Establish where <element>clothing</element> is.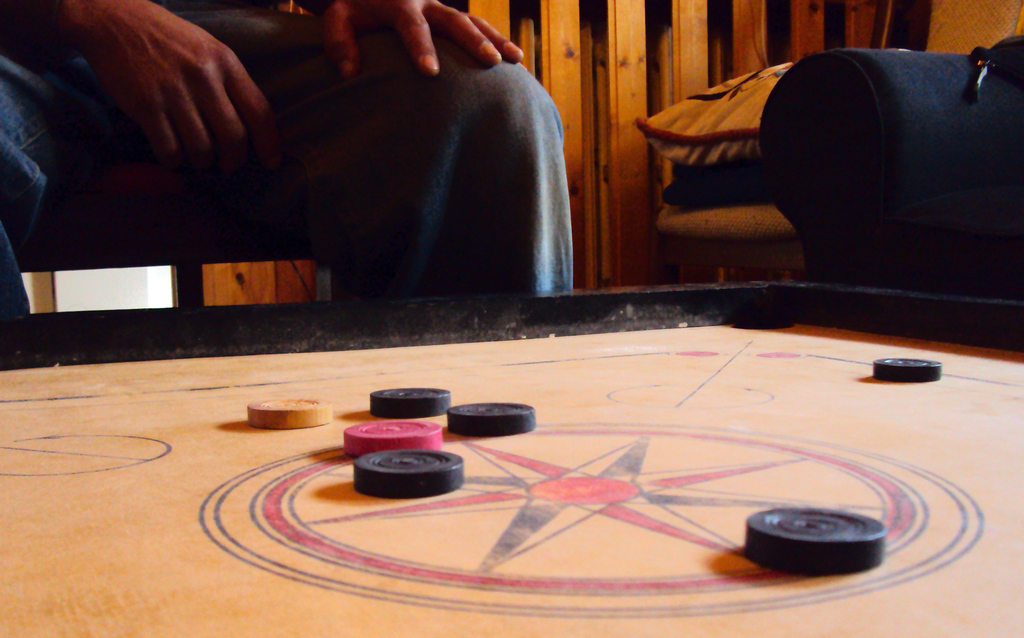
Established at 0, 0, 587, 298.
